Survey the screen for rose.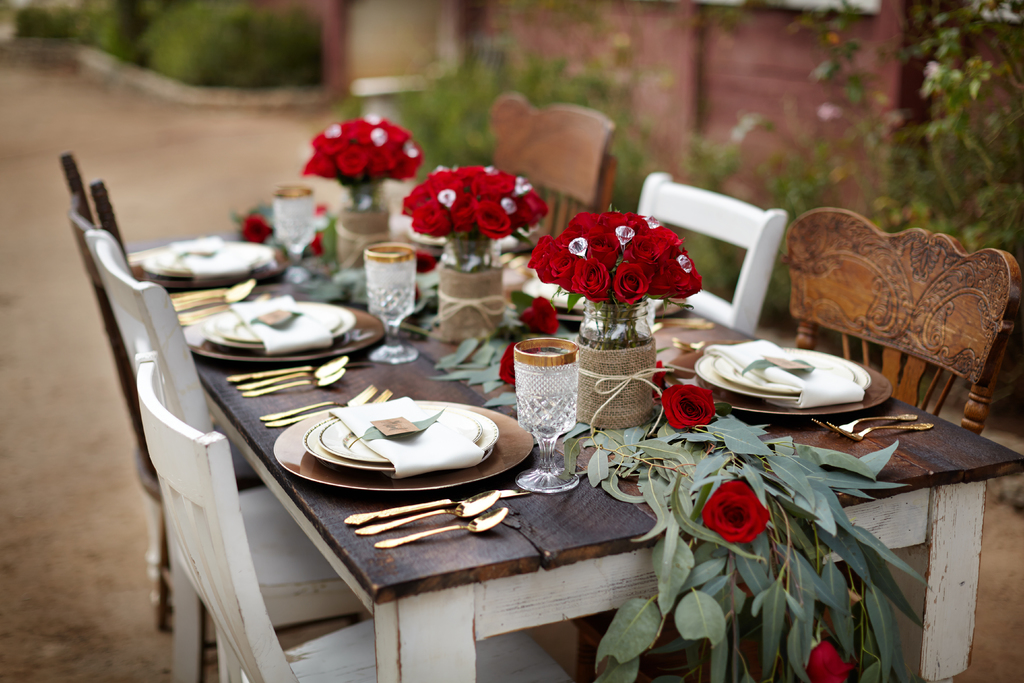
Survey found: select_region(241, 214, 271, 243).
